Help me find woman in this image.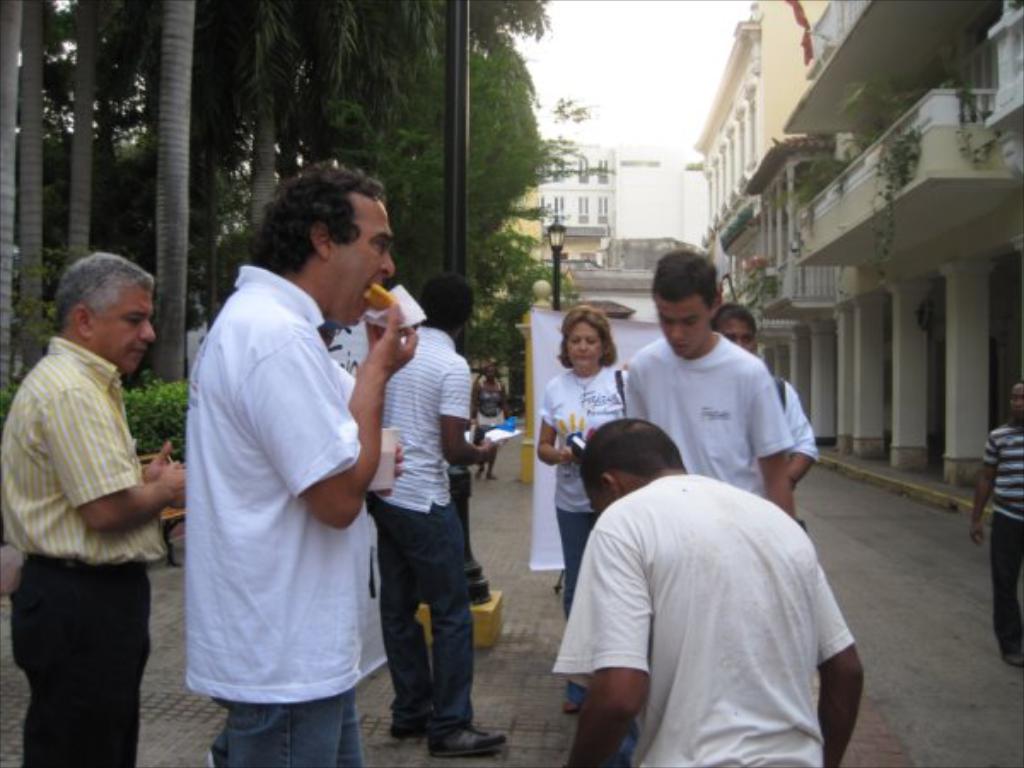
Found it: {"x1": 471, "y1": 357, "x2": 509, "y2": 481}.
